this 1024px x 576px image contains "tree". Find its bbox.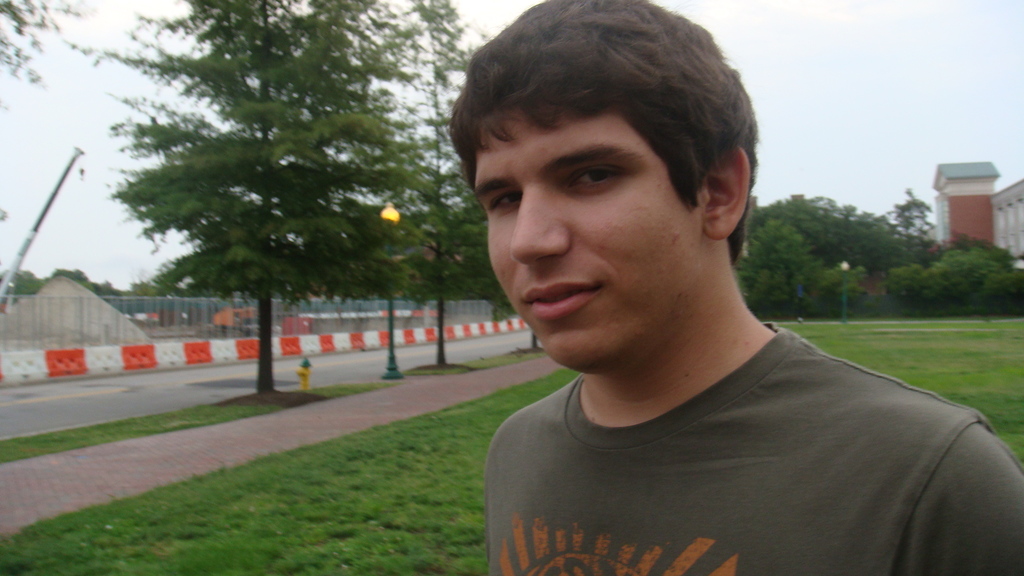
bbox=(358, 4, 493, 373).
